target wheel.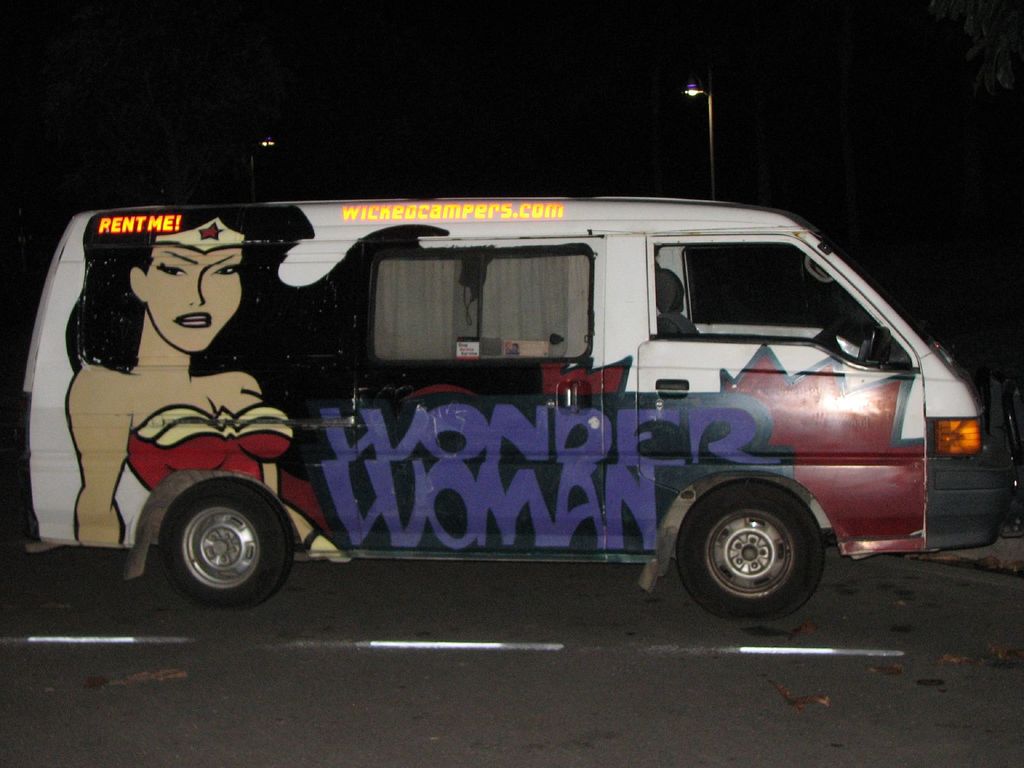
Target region: [669, 486, 840, 613].
